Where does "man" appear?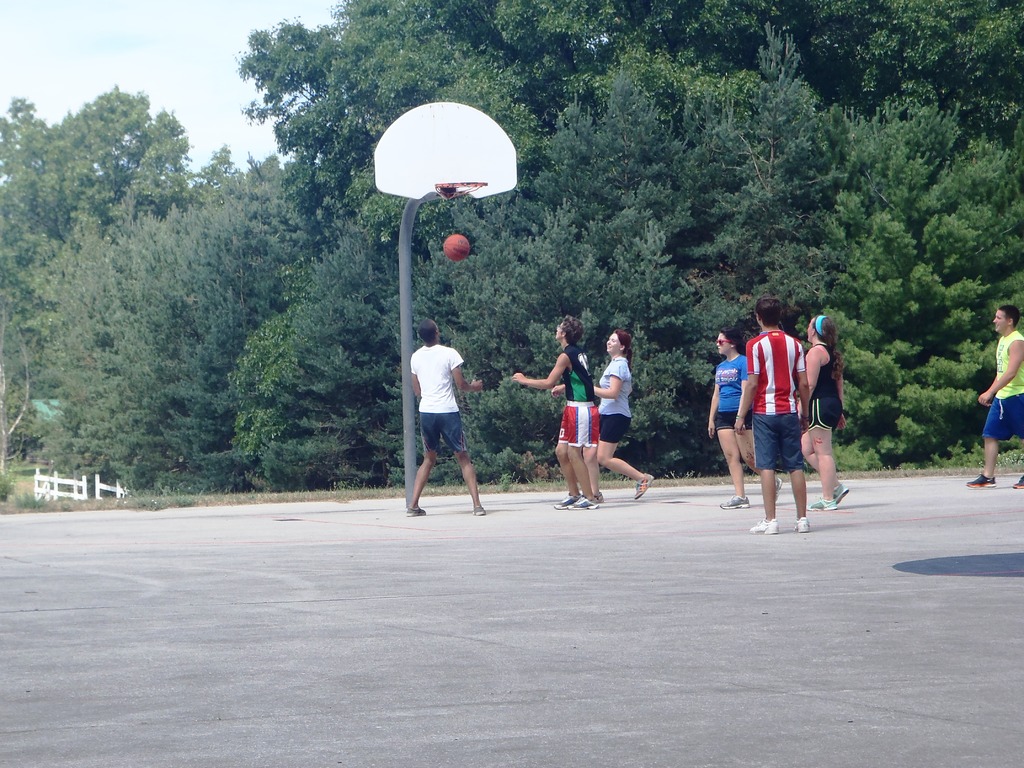
Appears at BBox(966, 302, 1023, 486).
